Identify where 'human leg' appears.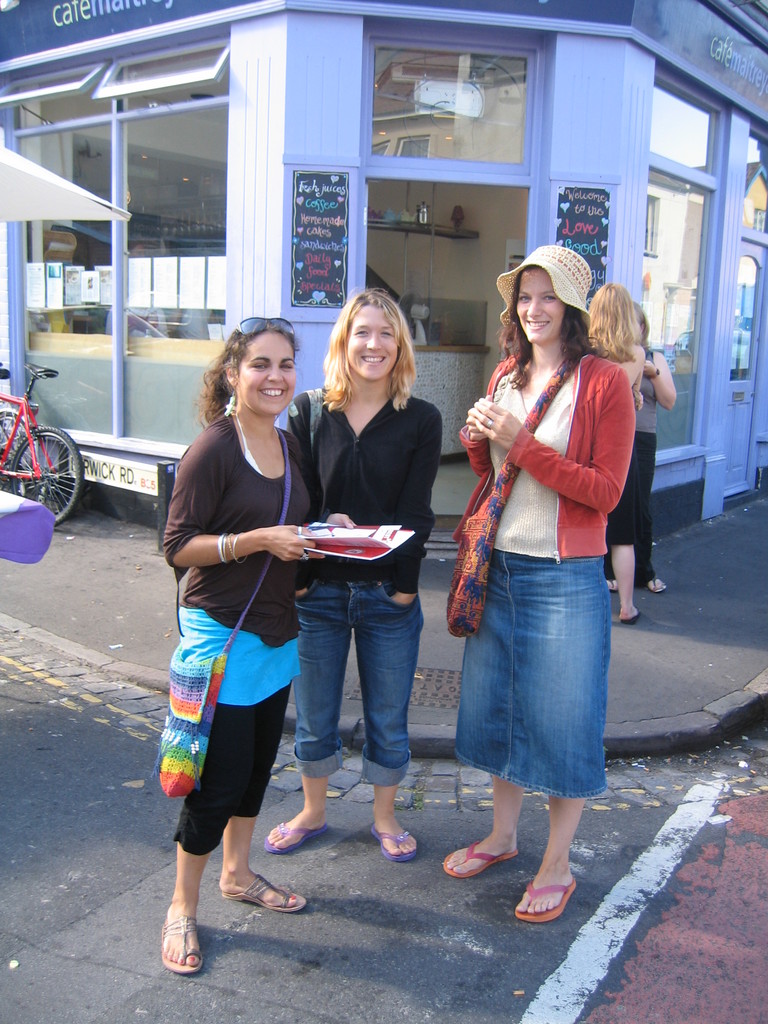
Appears at BBox(429, 582, 518, 876).
